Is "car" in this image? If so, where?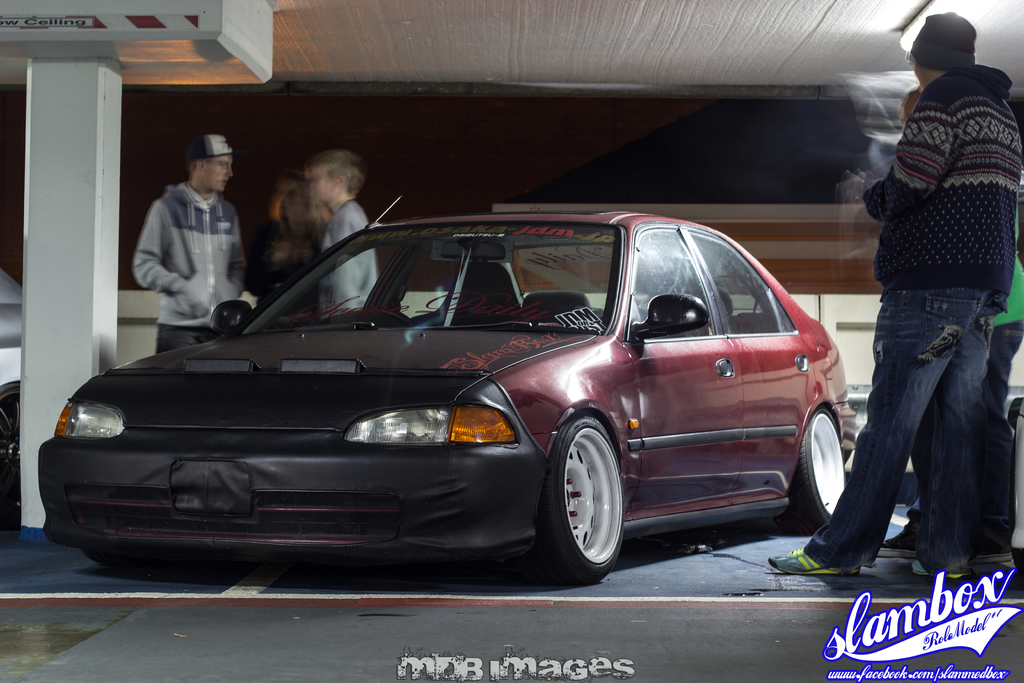
Yes, at 35:194:863:592.
